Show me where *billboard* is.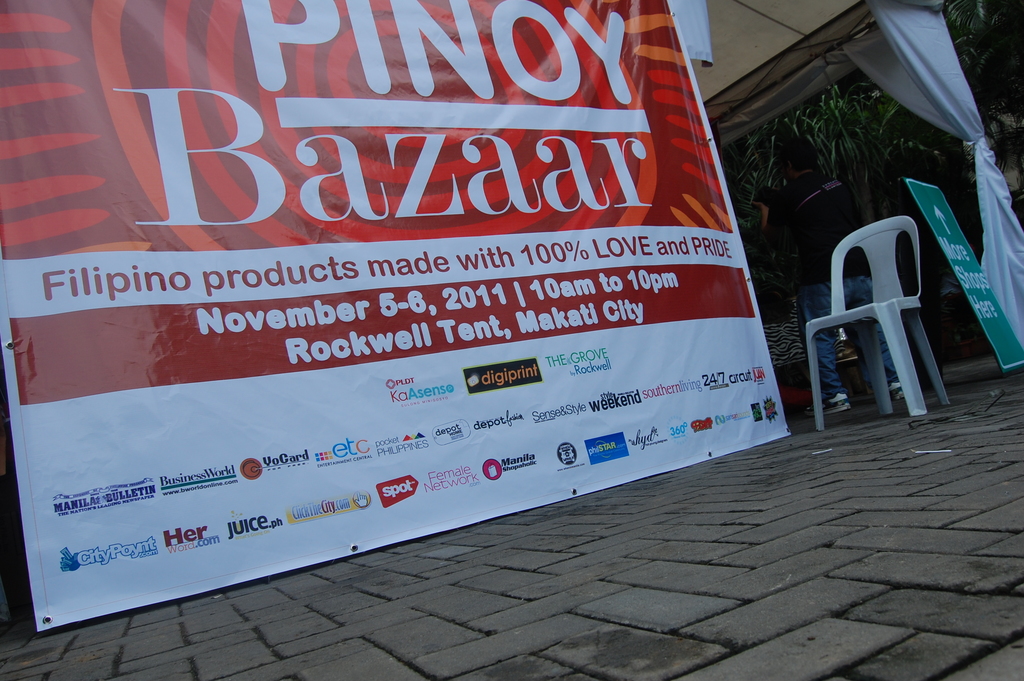
*billboard* is at l=0, t=0, r=794, b=624.
